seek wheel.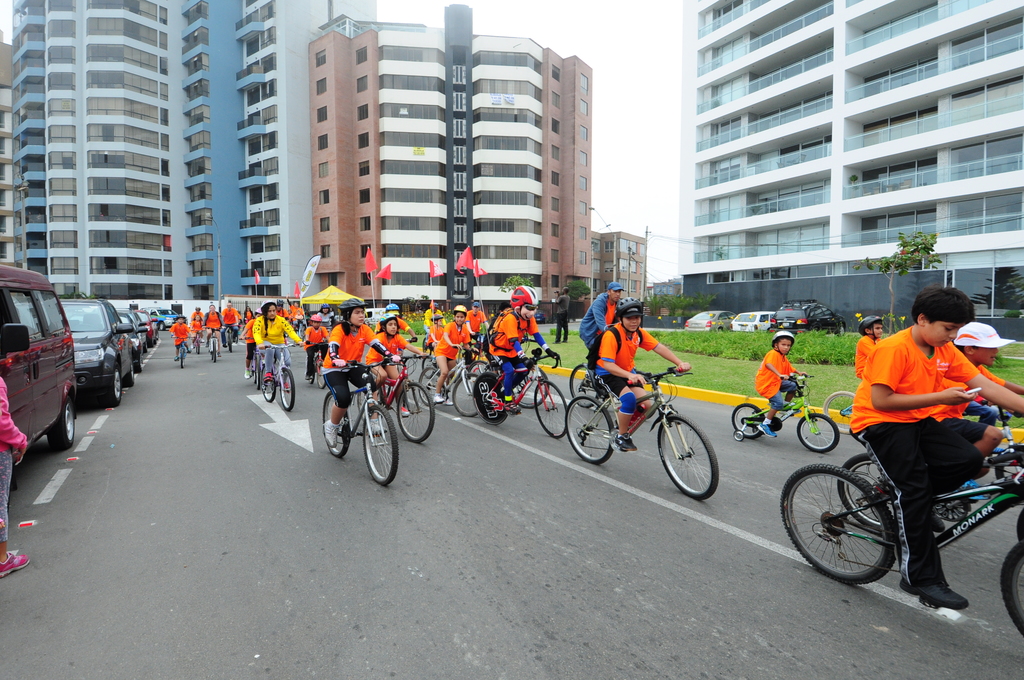
select_region(451, 371, 488, 417).
